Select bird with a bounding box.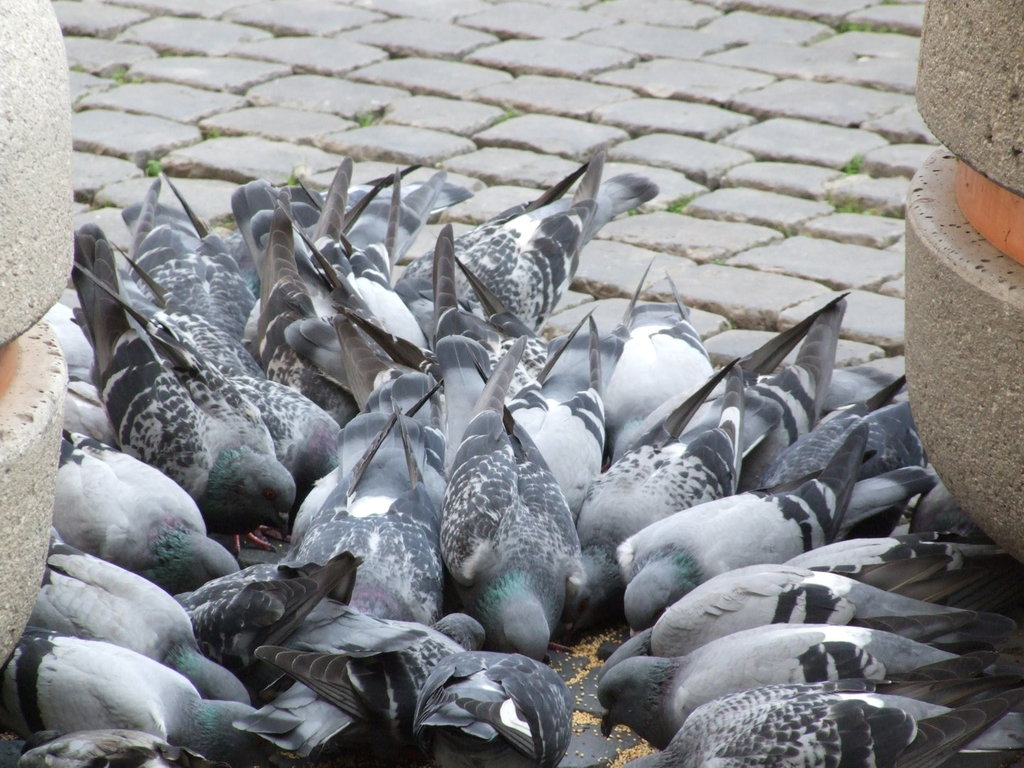
box=[234, 608, 487, 767].
